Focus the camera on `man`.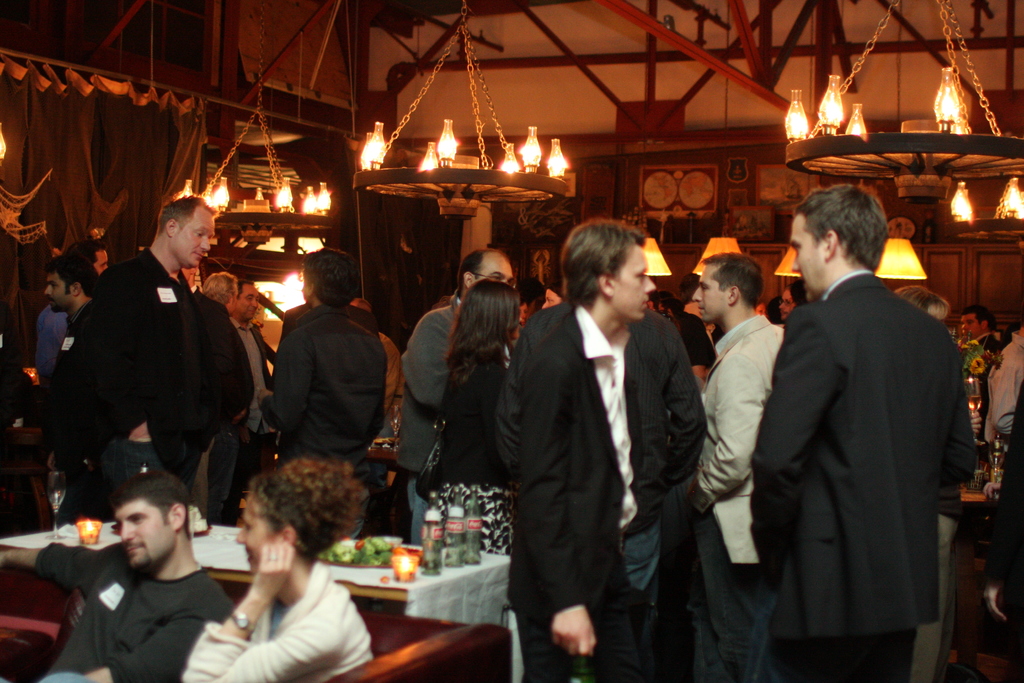
Focus region: left=44, top=252, right=104, bottom=382.
